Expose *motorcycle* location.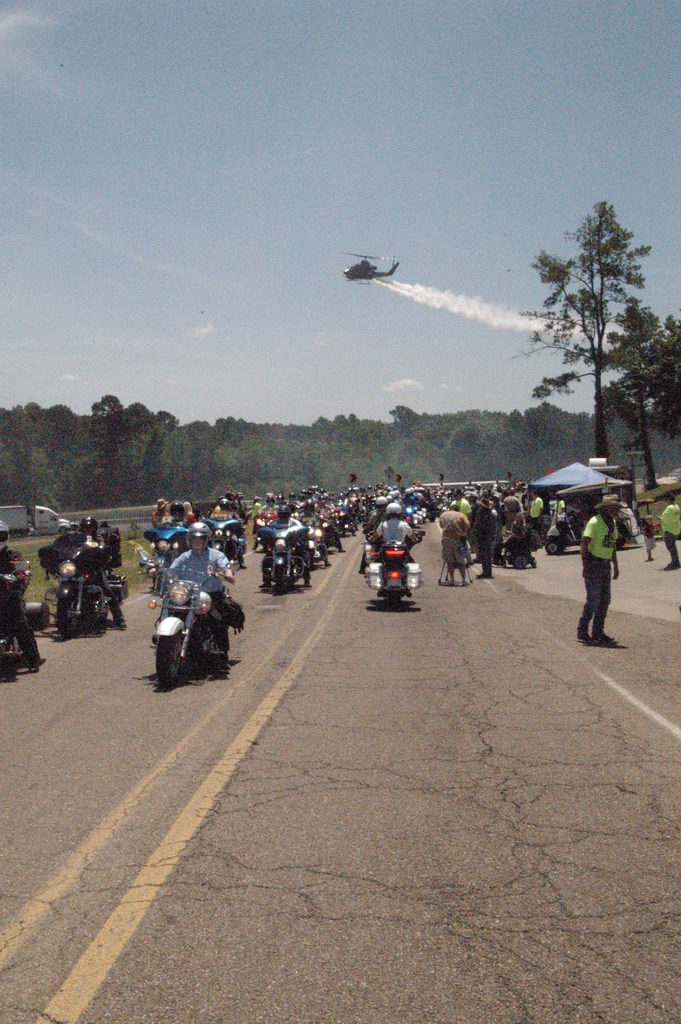
Exposed at bbox(203, 519, 245, 570).
